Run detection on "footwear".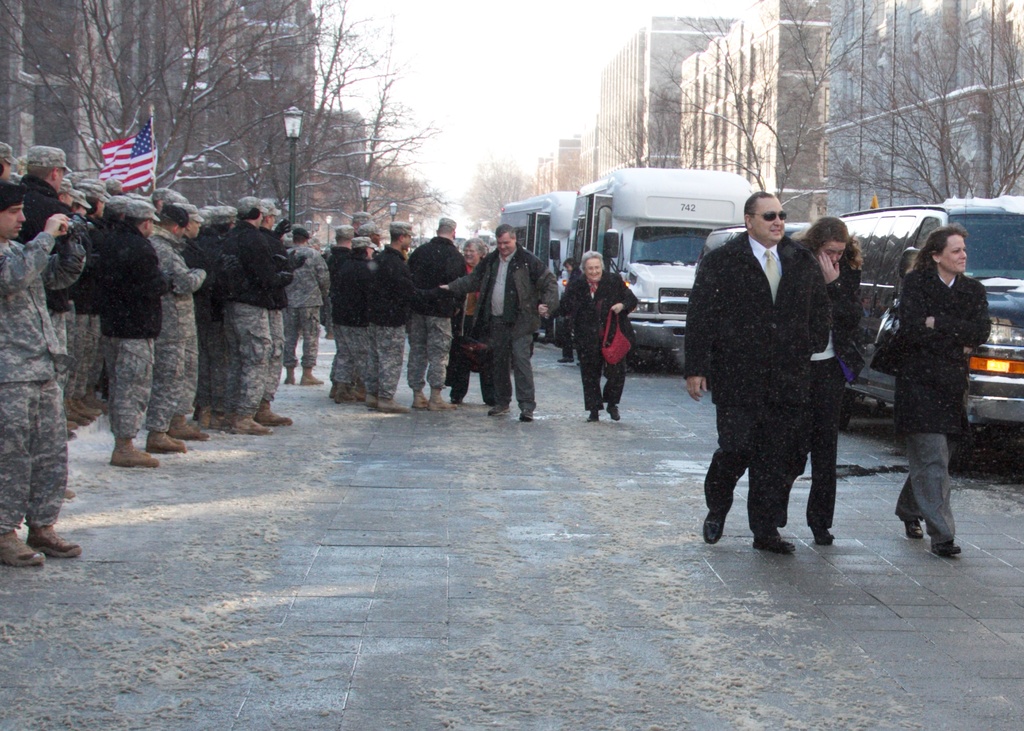
Result: <bbox>411, 390, 424, 410</bbox>.
